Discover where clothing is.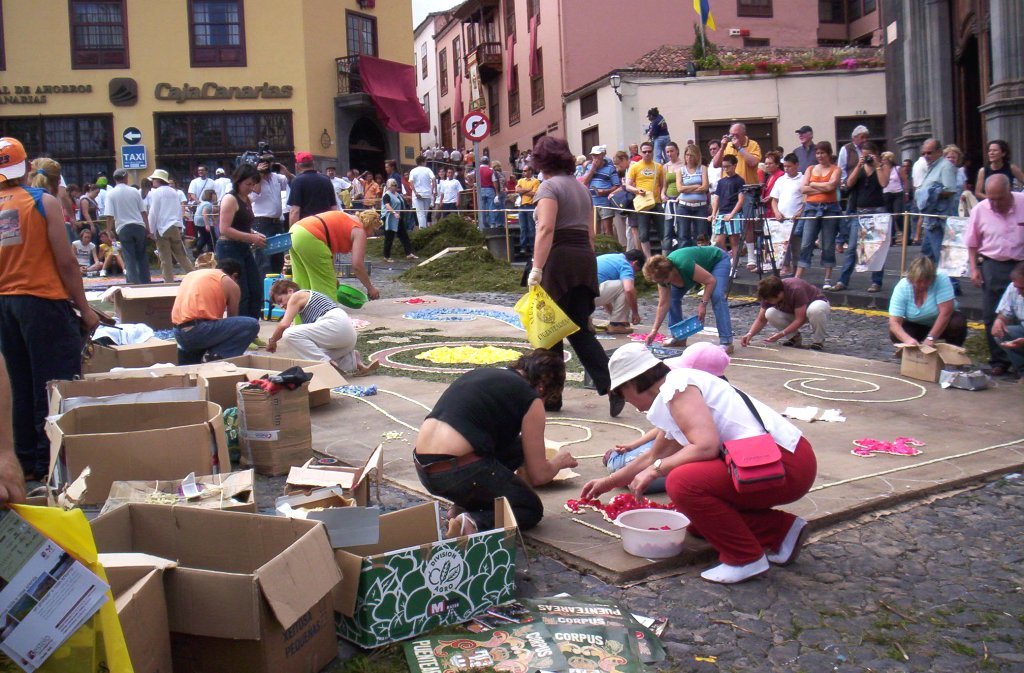
Discovered at 287/162/339/223.
